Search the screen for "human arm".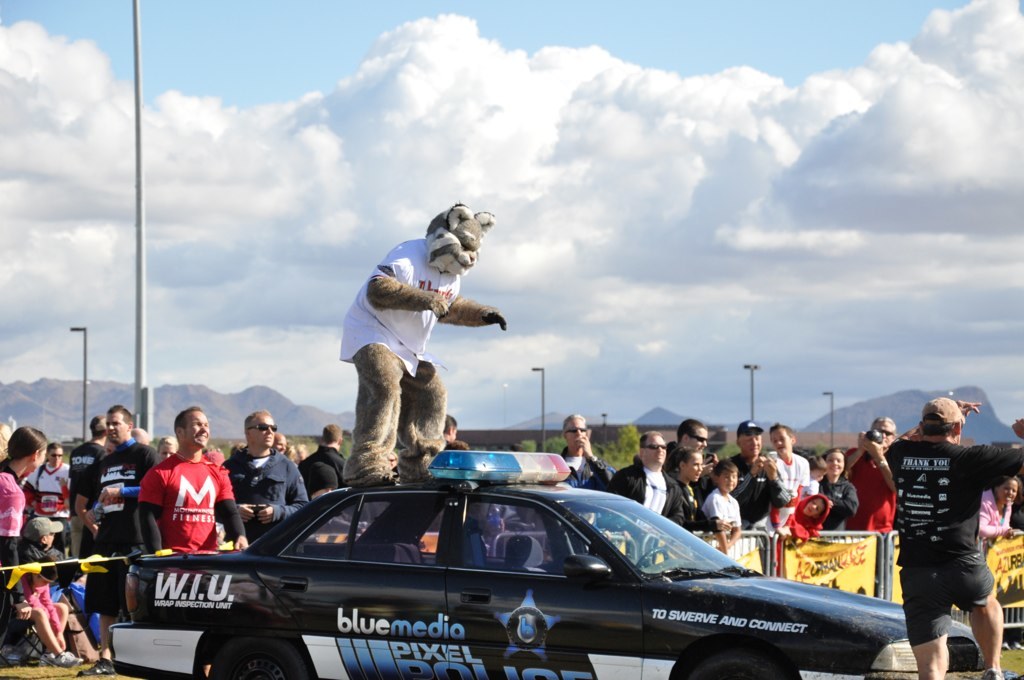
Found at [762, 455, 795, 502].
